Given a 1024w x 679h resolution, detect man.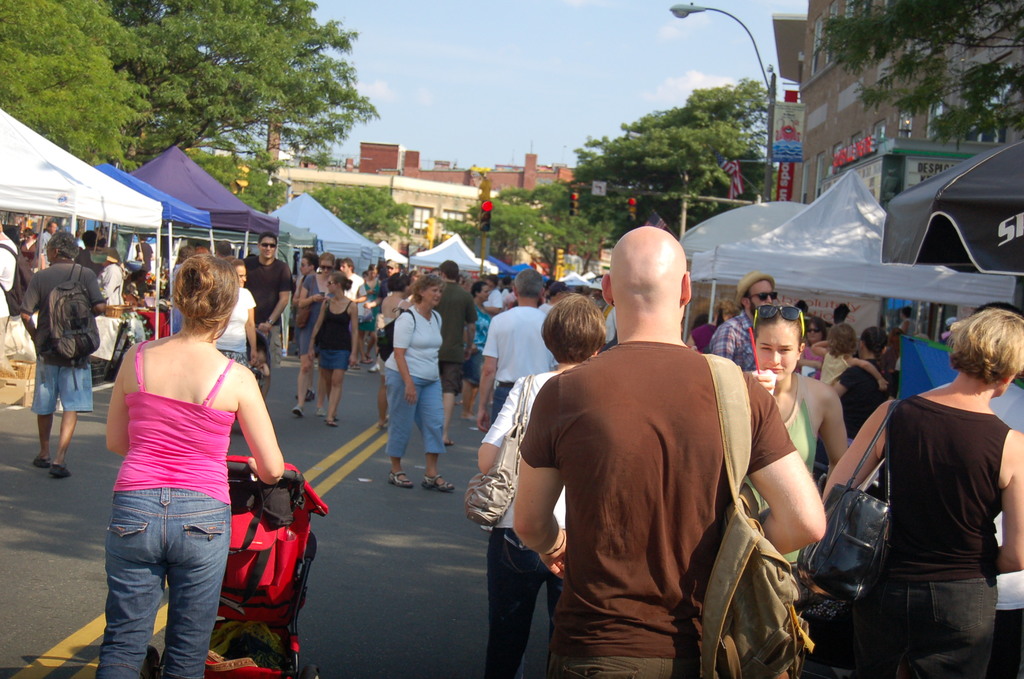
0,224,19,363.
